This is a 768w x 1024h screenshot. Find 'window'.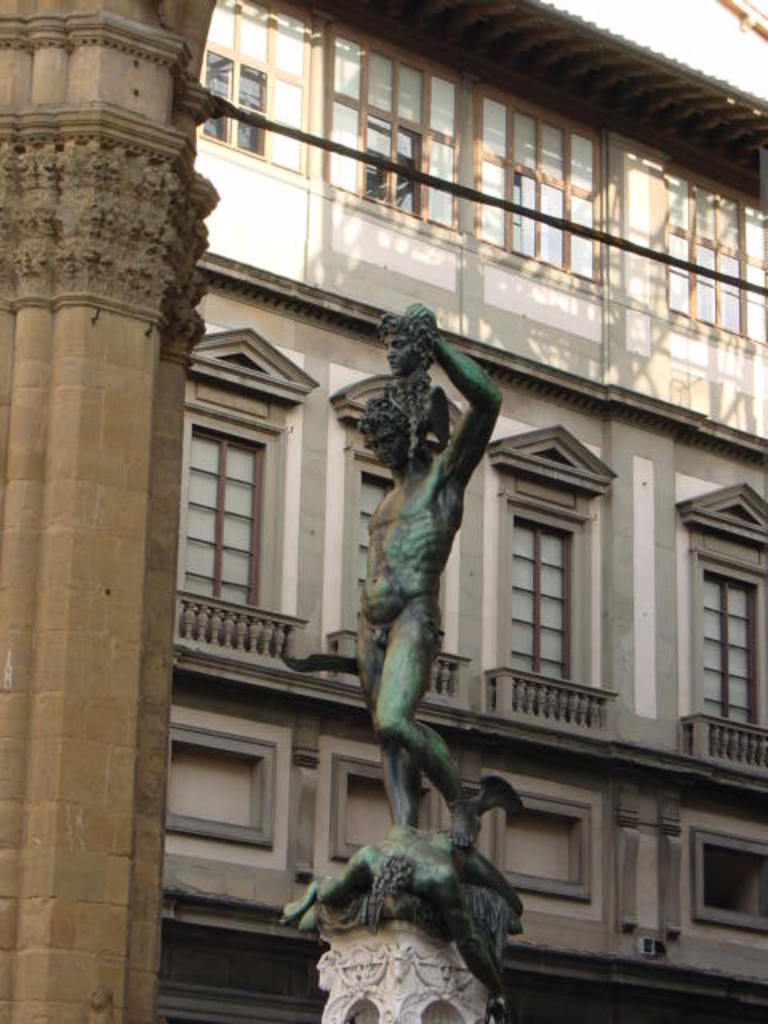
Bounding box: (left=208, top=51, right=261, bottom=158).
